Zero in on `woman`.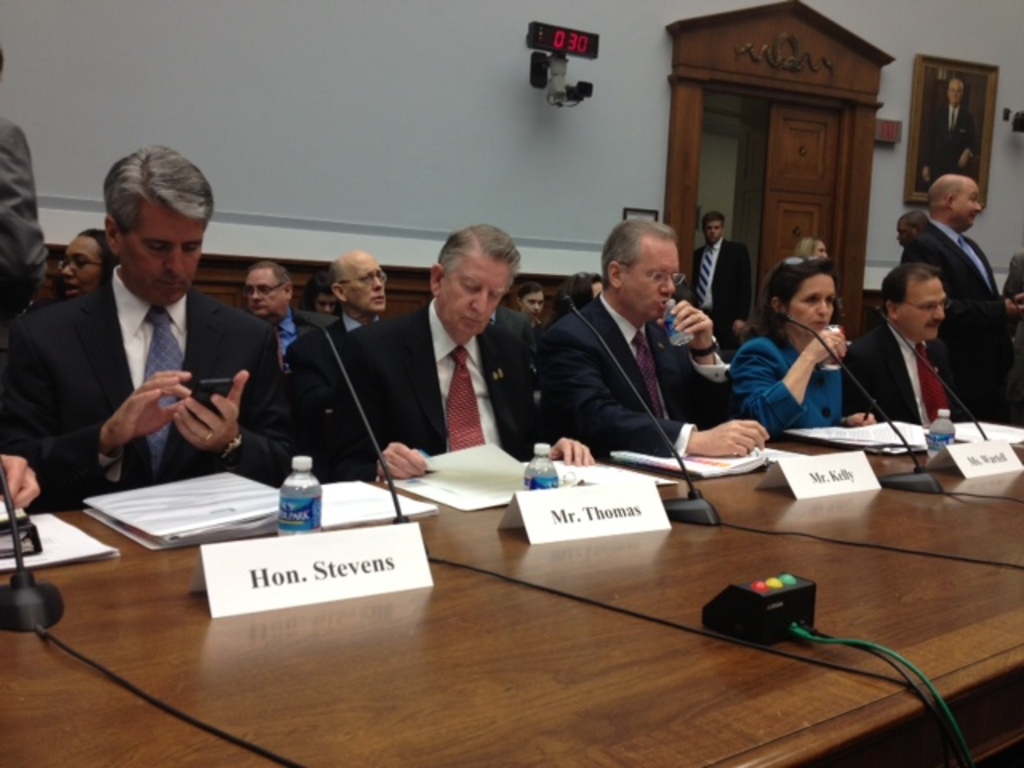
Zeroed in: box=[784, 235, 829, 258].
